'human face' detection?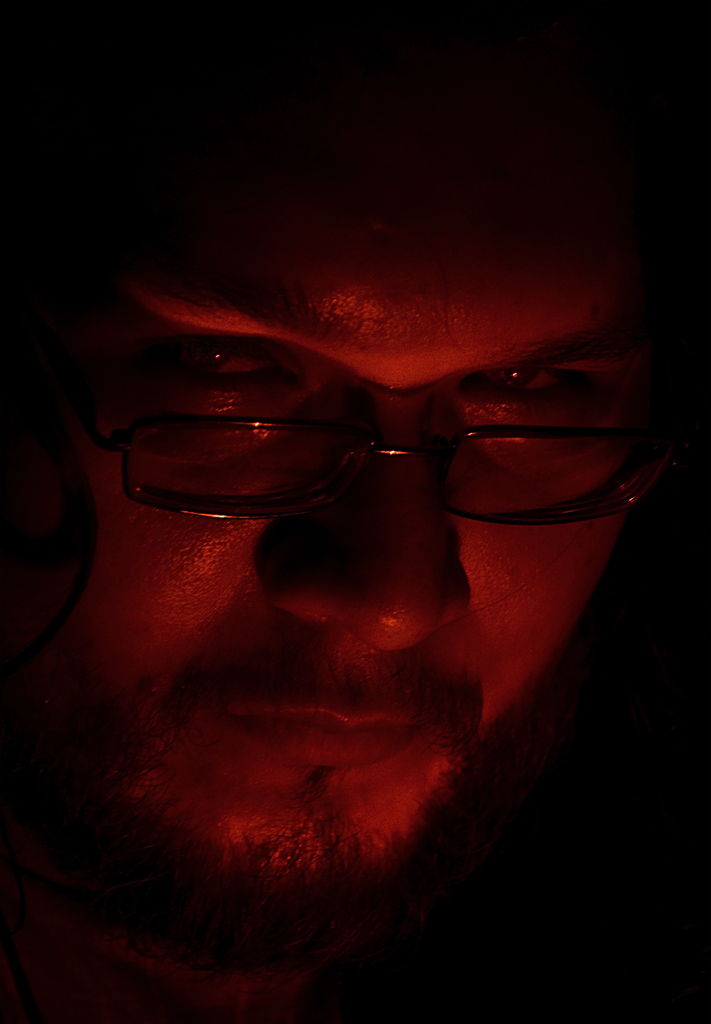
(left=0, top=157, right=667, bottom=949)
